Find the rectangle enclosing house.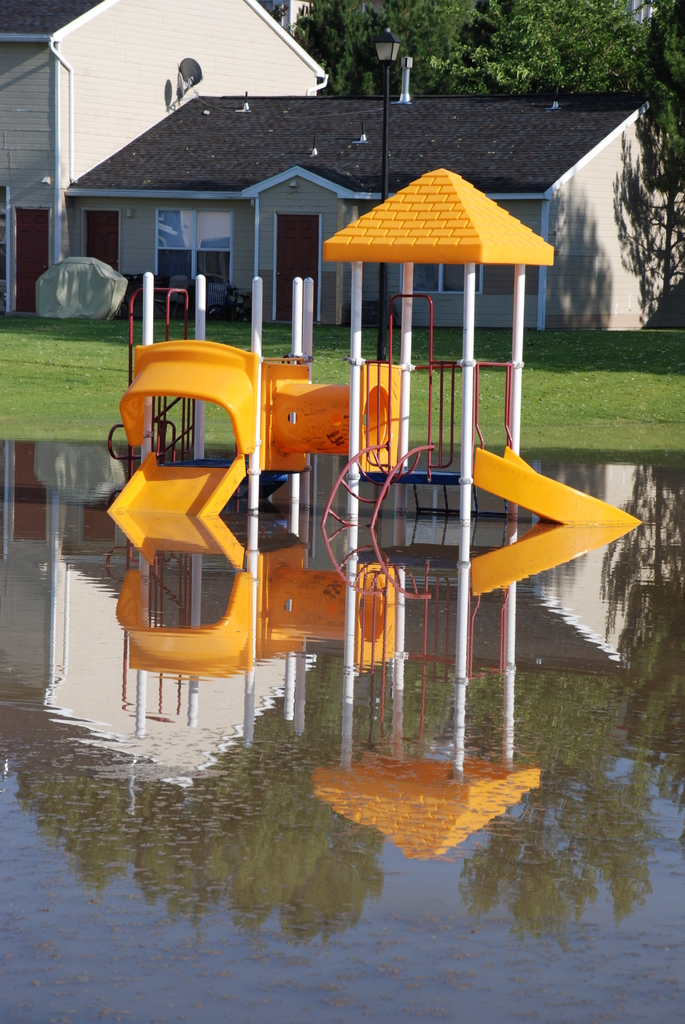
67,52,684,335.
